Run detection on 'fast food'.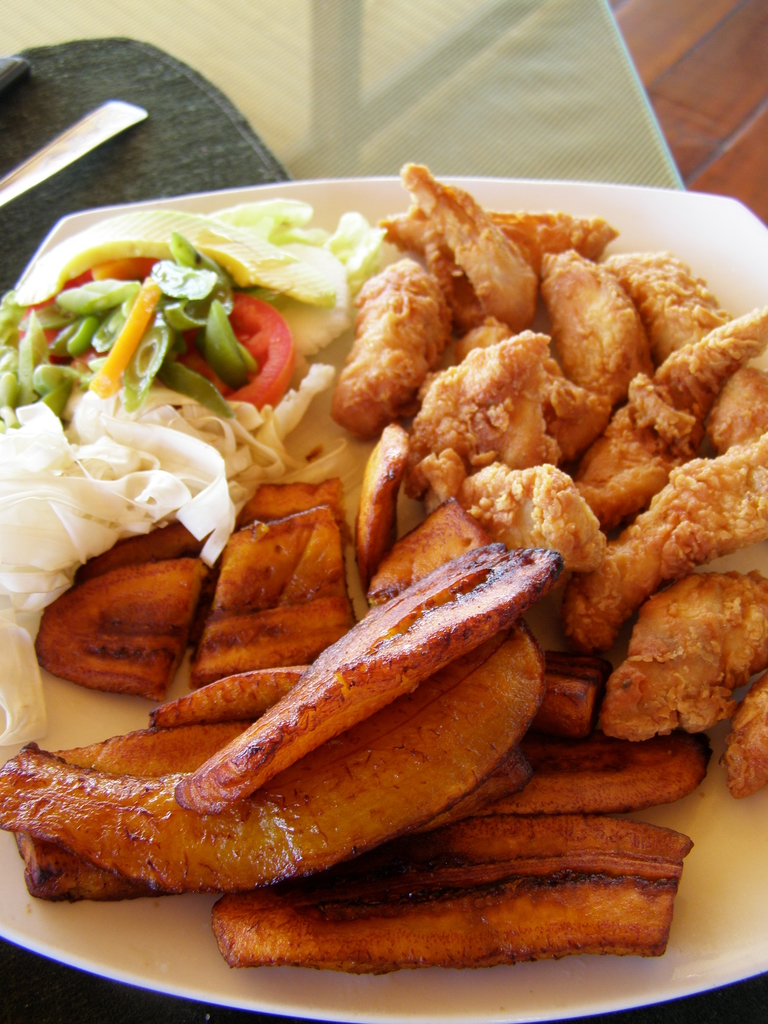
Result: [0, 189, 718, 930].
